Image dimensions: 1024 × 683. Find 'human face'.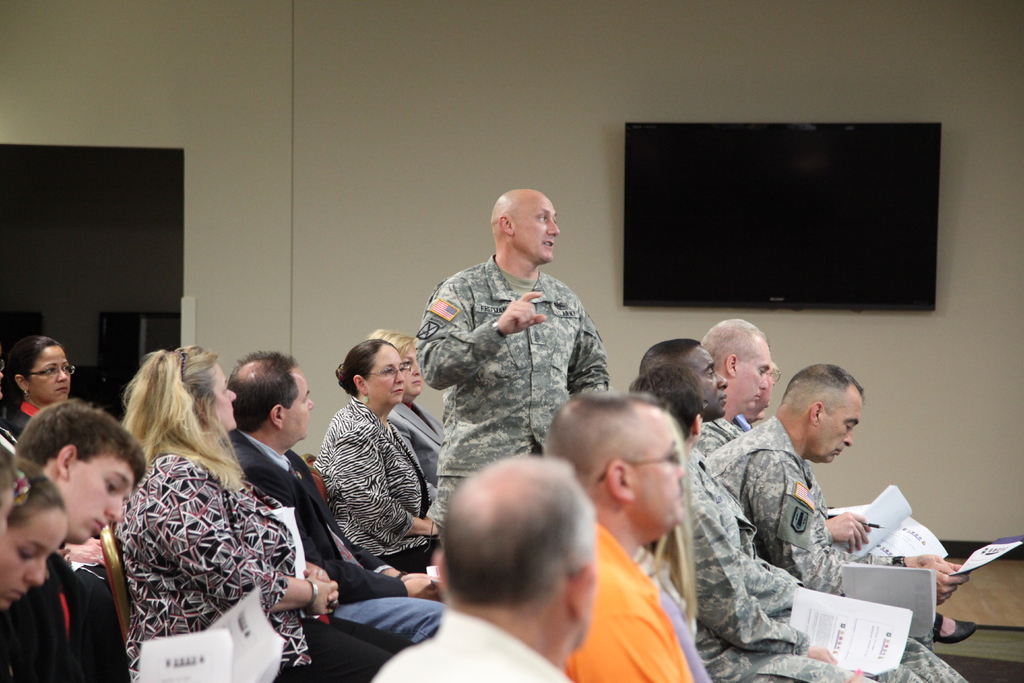
<box>31,347,77,409</box>.
